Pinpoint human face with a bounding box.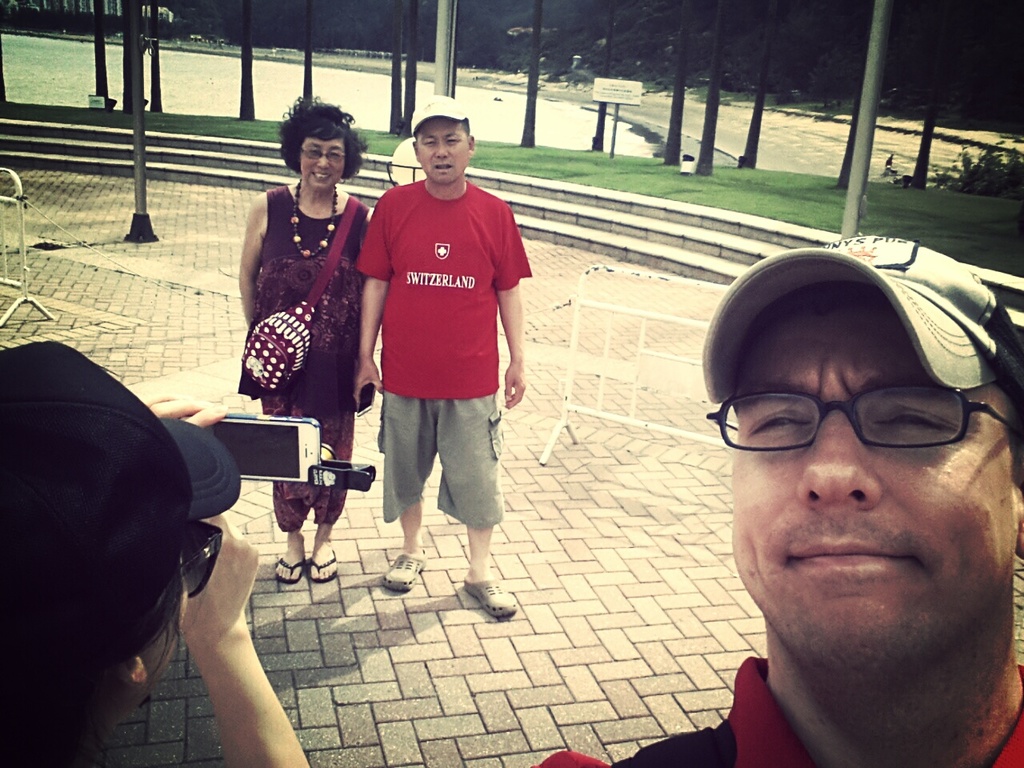
box=[731, 298, 1014, 668].
